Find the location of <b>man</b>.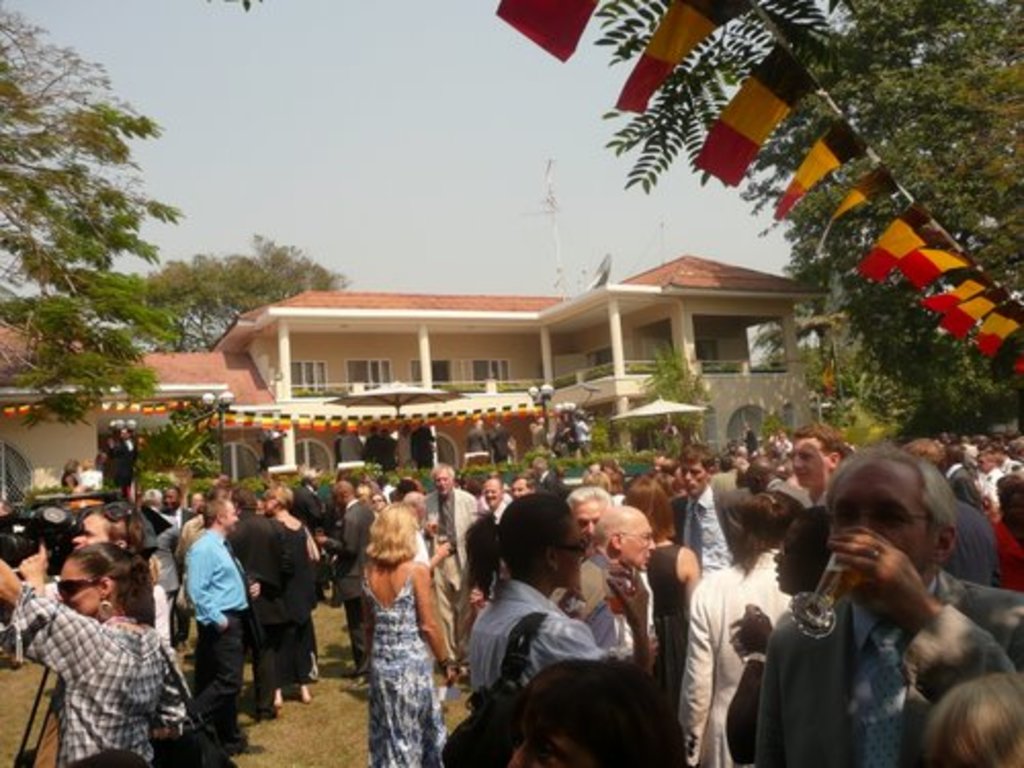
Location: bbox=(504, 473, 535, 500).
